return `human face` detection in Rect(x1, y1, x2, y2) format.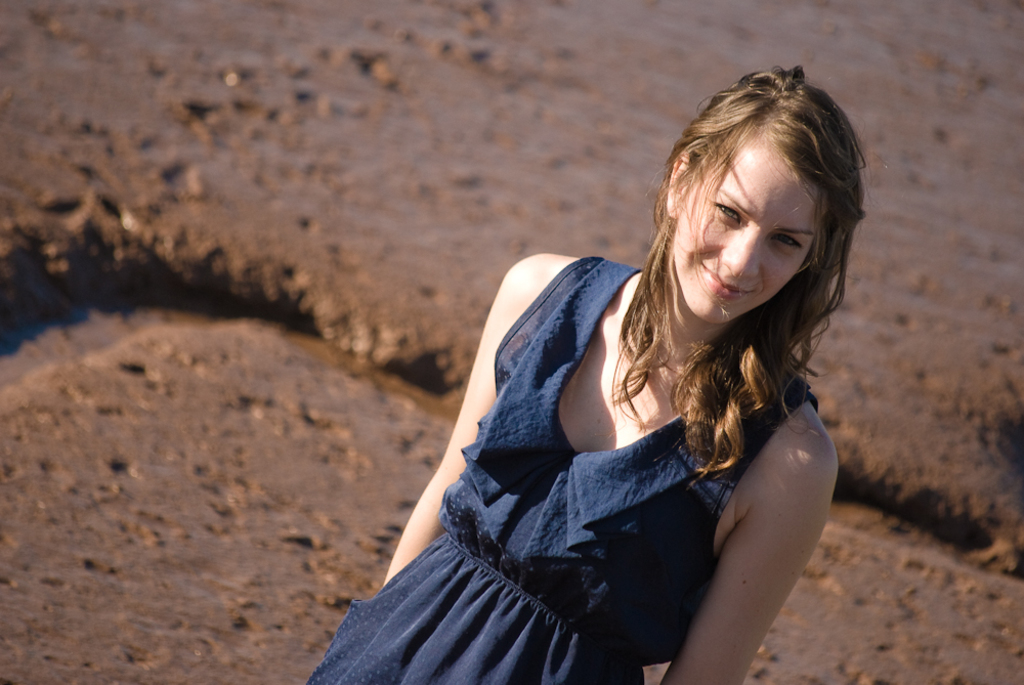
Rect(678, 148, 834, 315).
